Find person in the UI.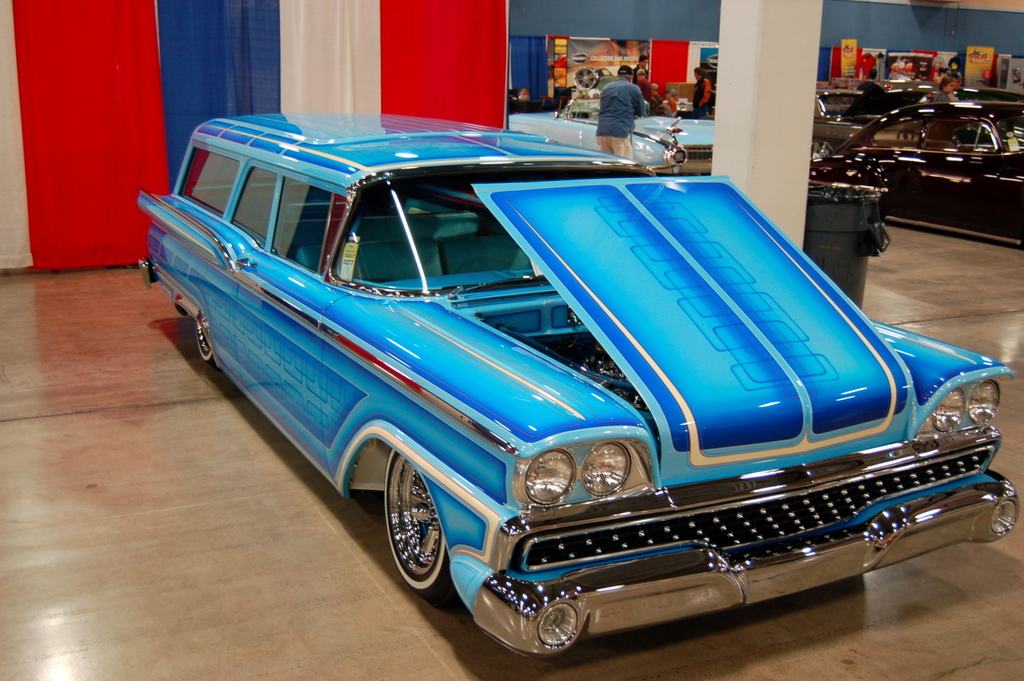
UI element at bbox=[595, 65, 646, 164].
